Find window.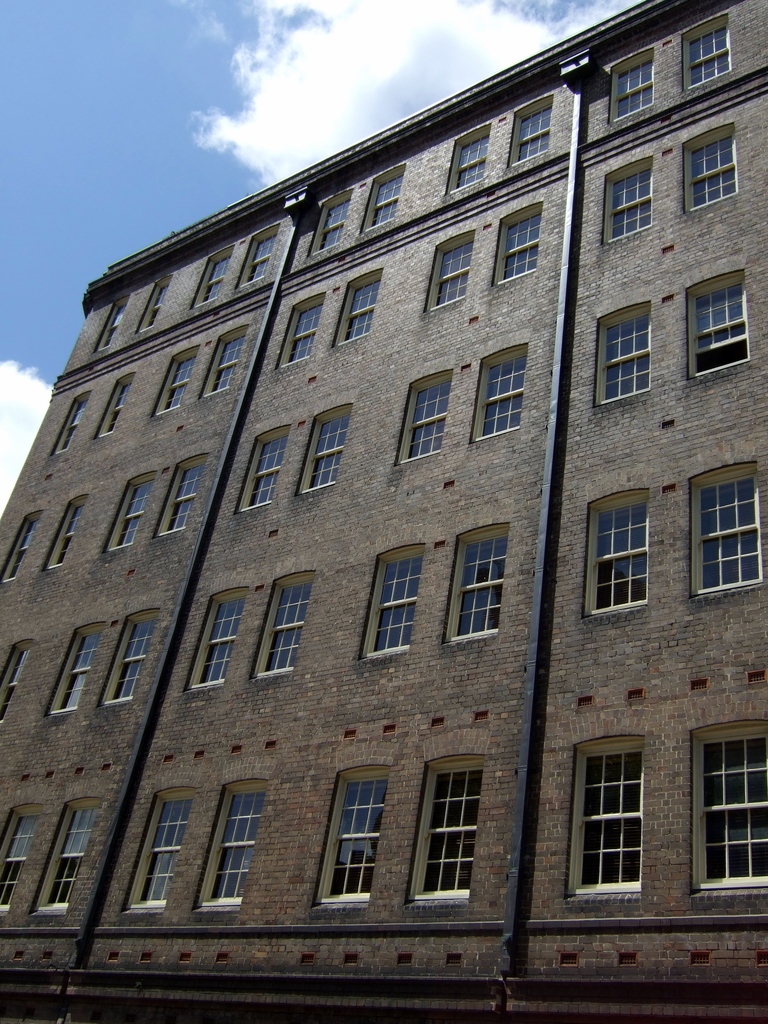
605:154:653:245.
